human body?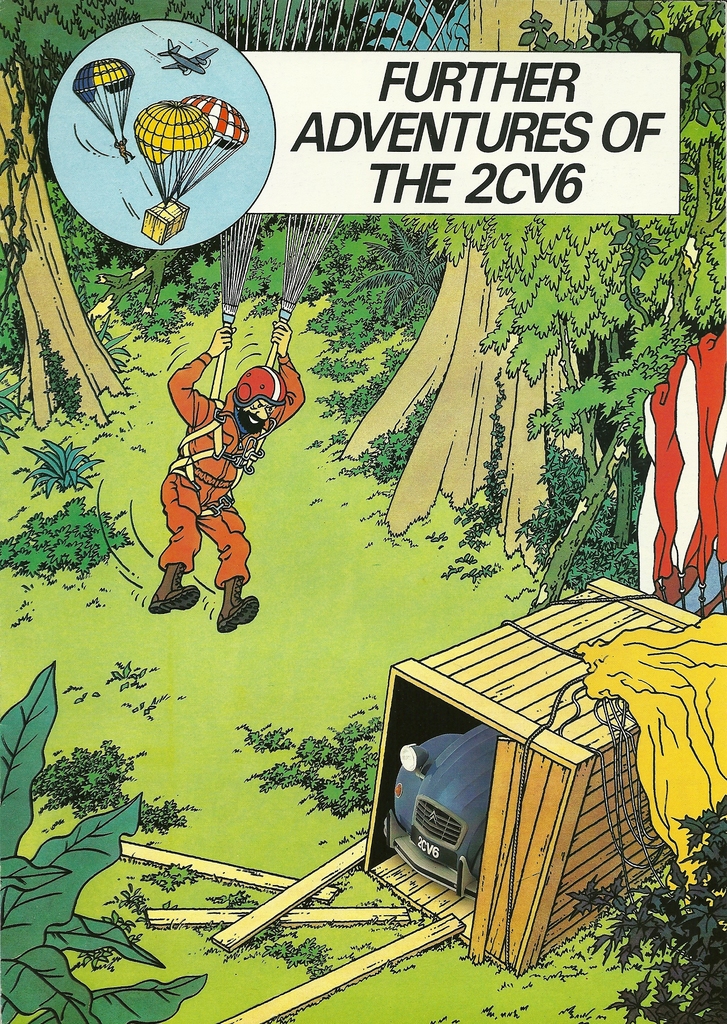
156,313,291,640
